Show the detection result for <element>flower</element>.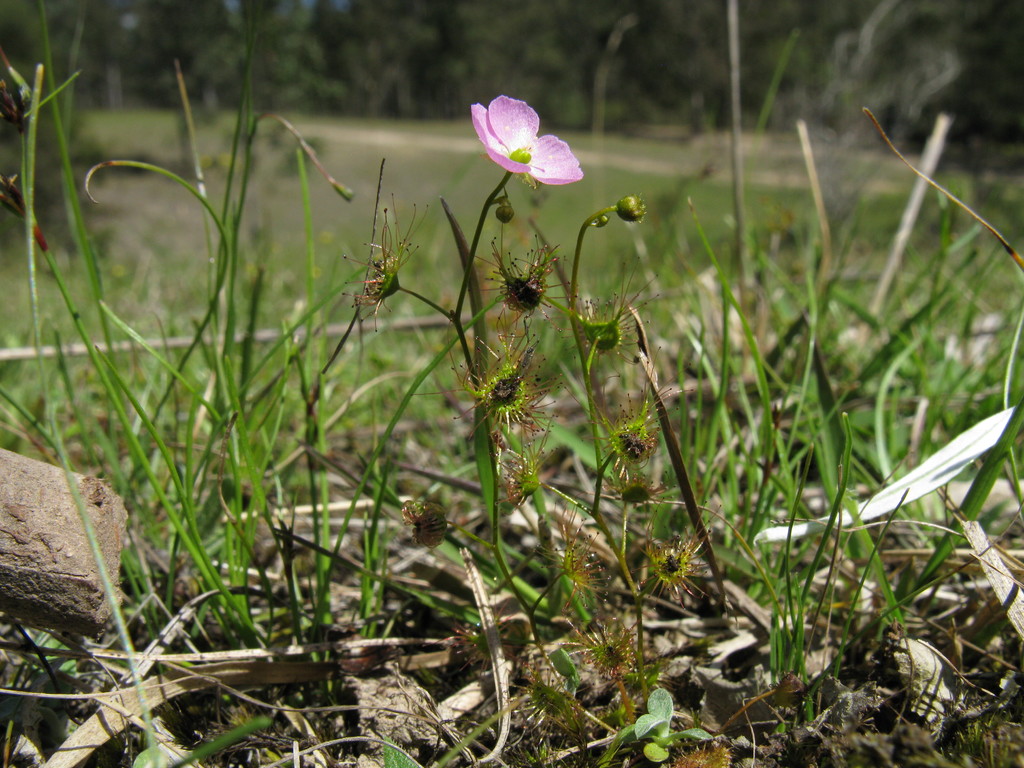
{"left": 437, "top": 333, "right": 563, "bottom": 440}.
